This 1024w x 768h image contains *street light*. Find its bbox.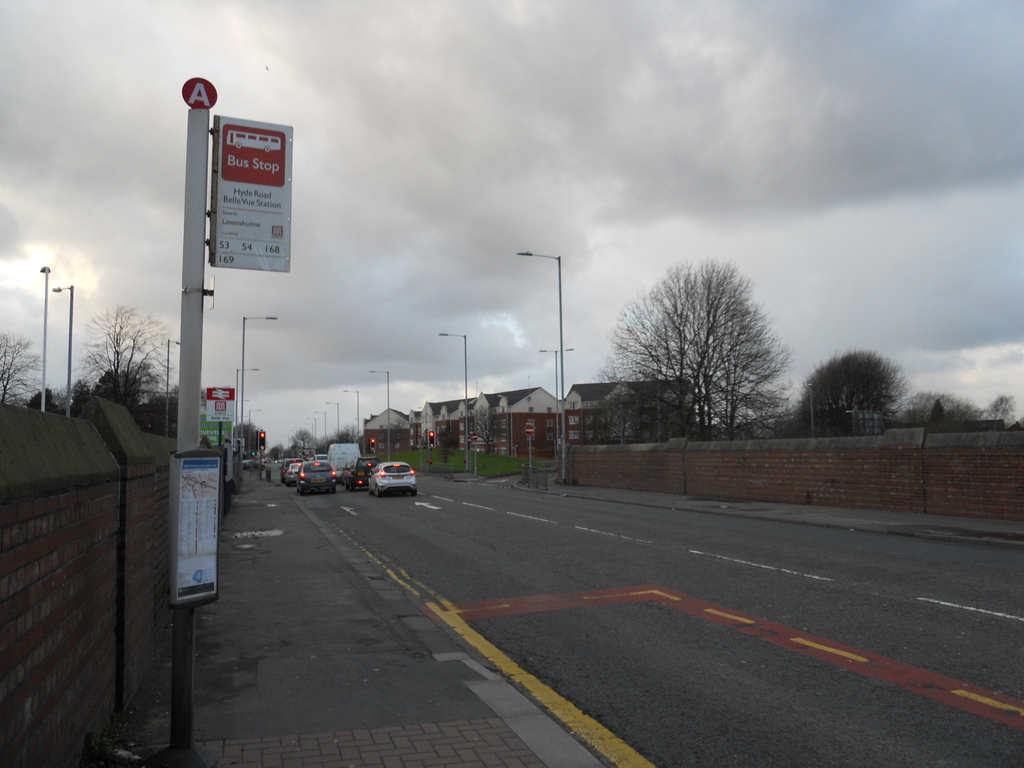
<region>234, 362, 262, 413</region>.
